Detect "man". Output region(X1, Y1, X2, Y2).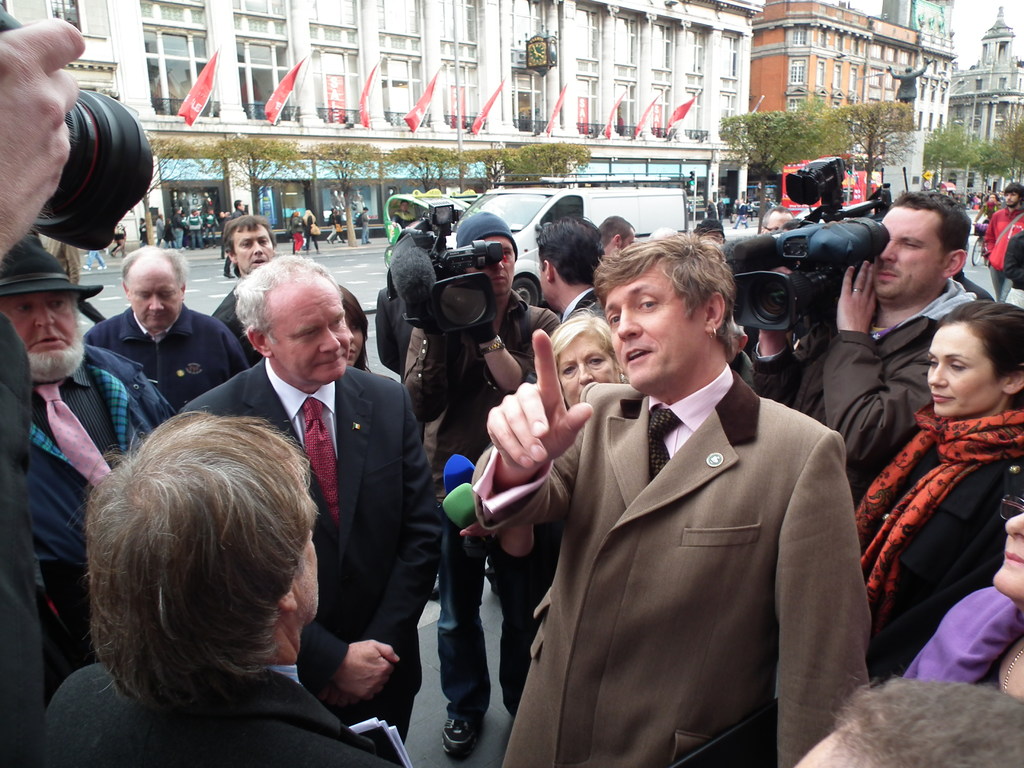
region(599, 213, 636, 257).
